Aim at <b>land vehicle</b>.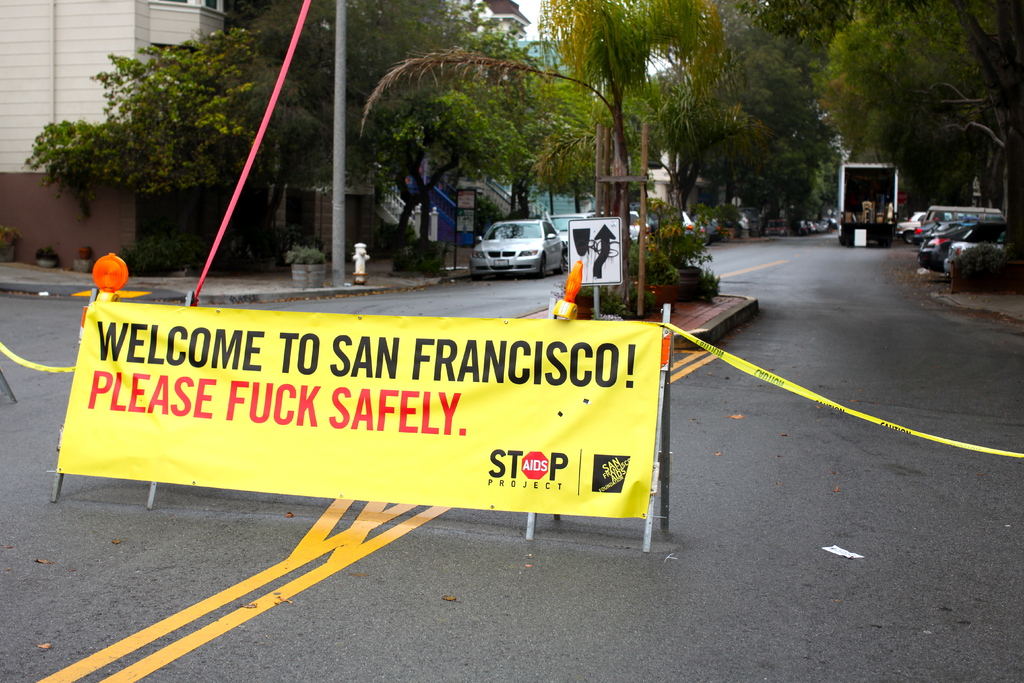
Aimed at locate(899, 210, 967, 244).
